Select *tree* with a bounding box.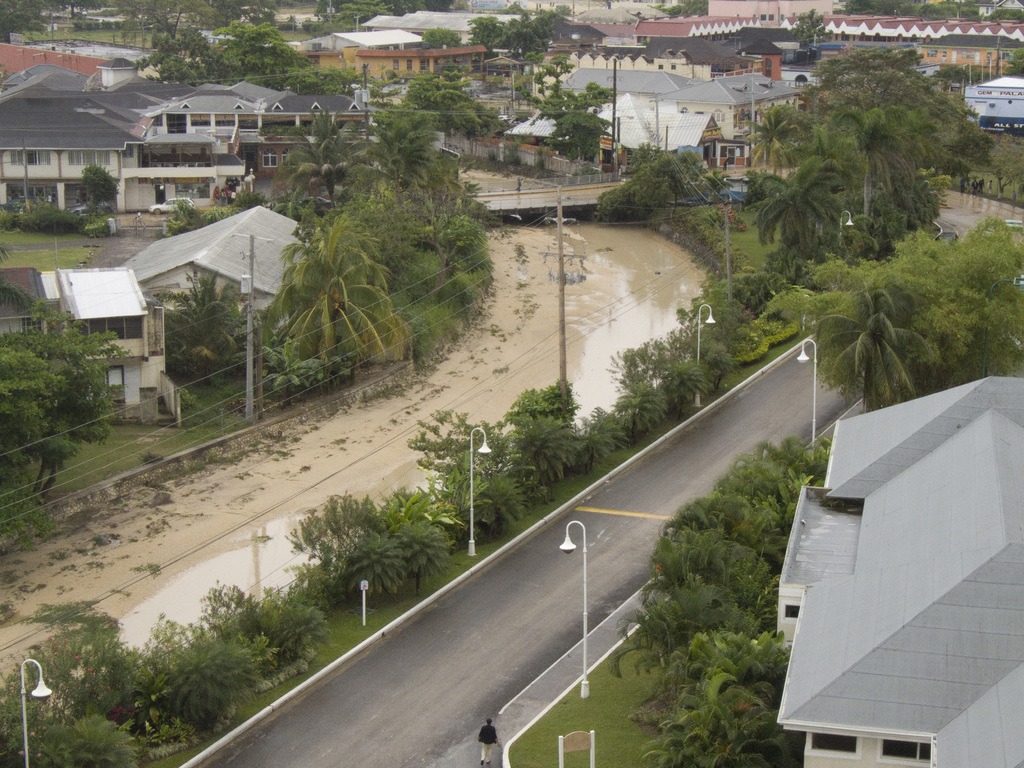
<region>30, 714, 144, 767</region>.
